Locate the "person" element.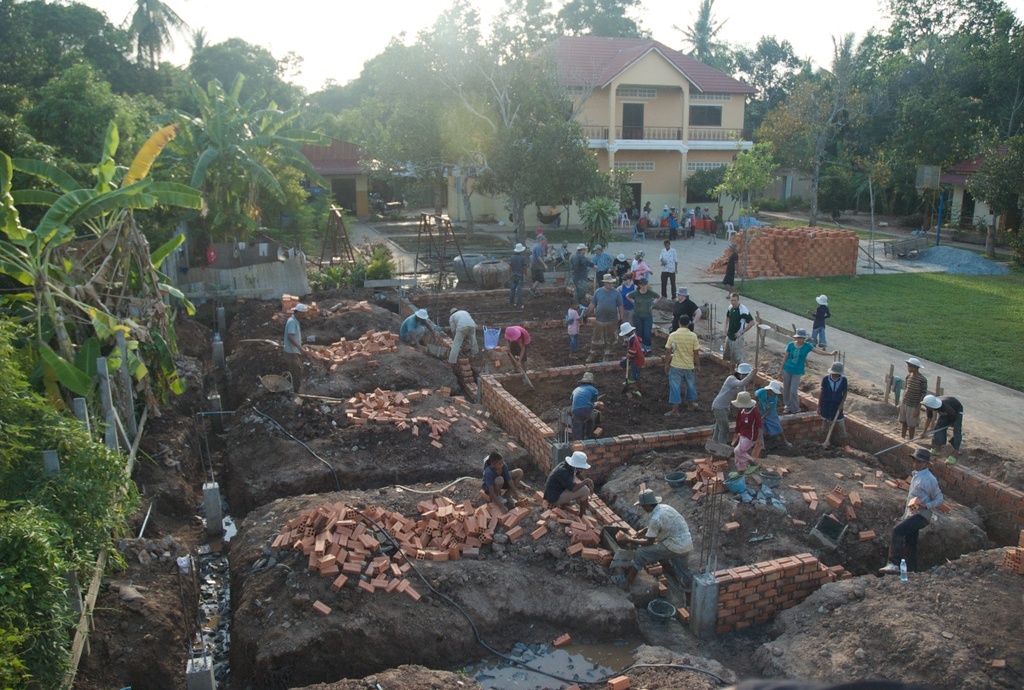
Element bbox: 665, 320, 693, 419.
